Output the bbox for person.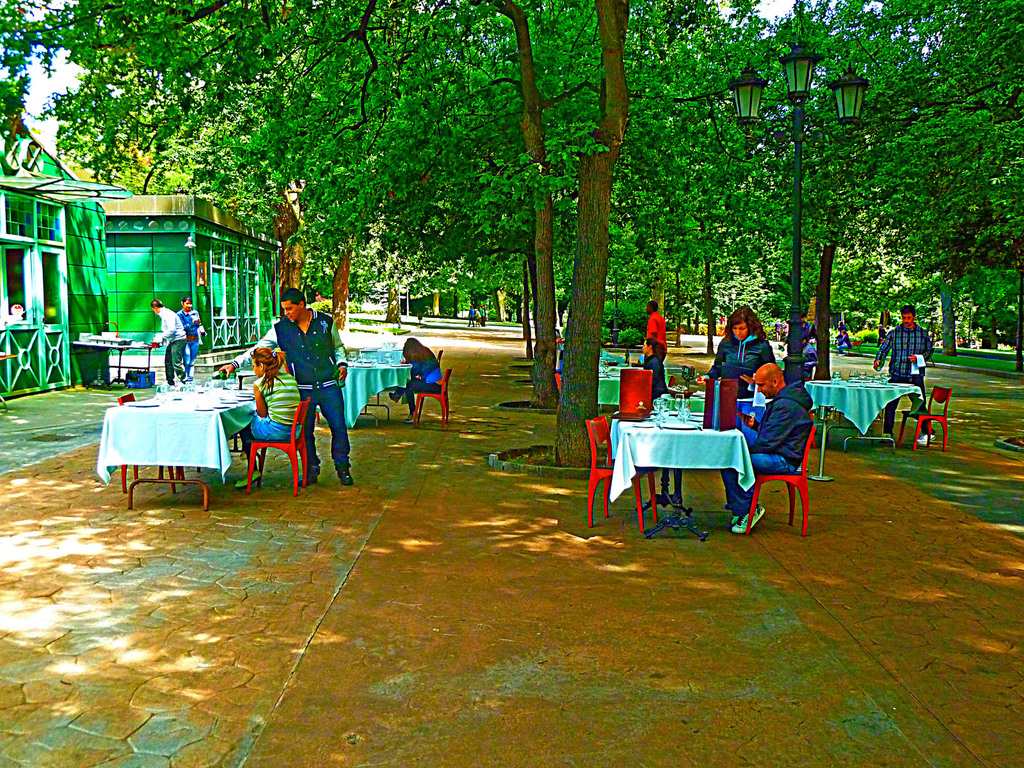
l=719, t=360, r=814, b=535.
